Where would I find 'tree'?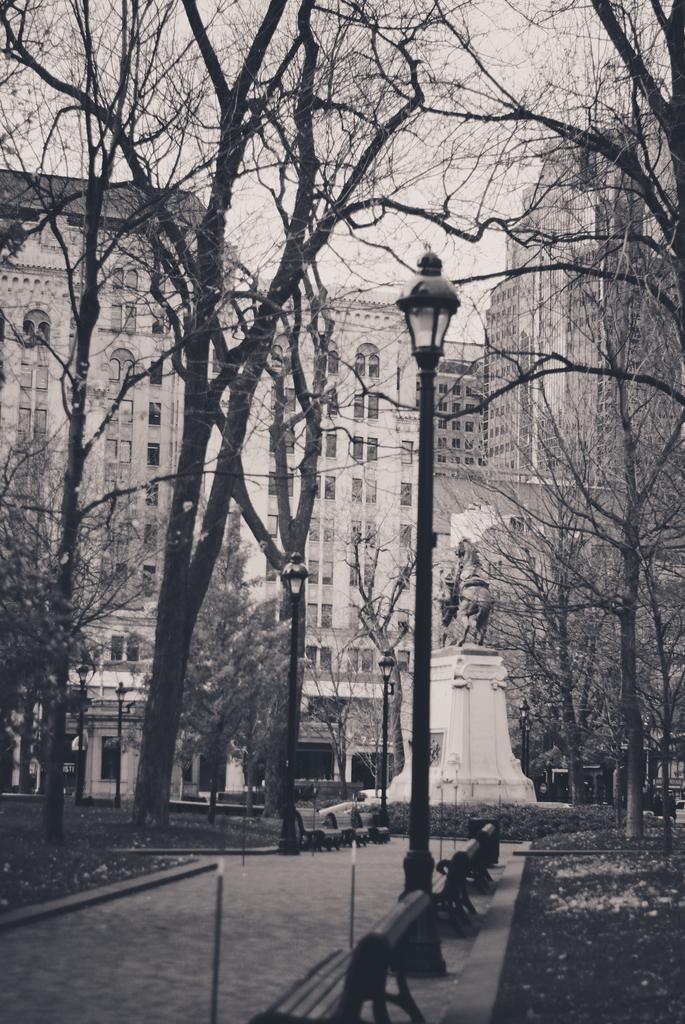
At l=0, t=0, r=431, b=845.
